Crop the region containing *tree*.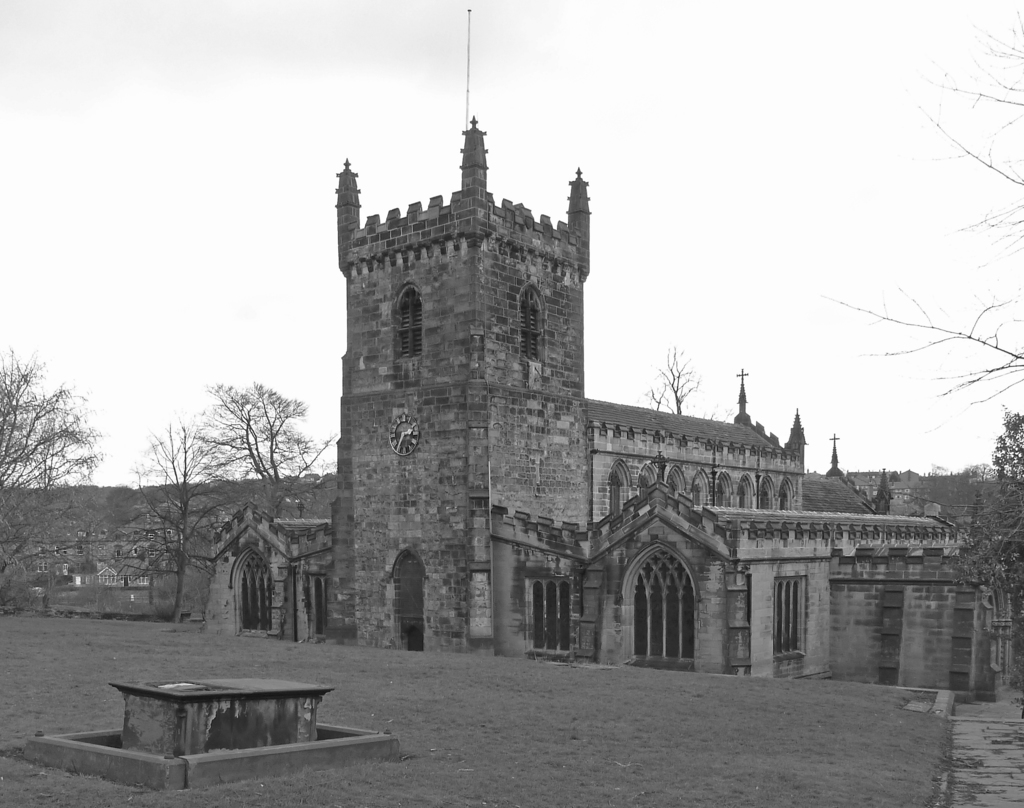
Crop region: 0:337:113:591.
